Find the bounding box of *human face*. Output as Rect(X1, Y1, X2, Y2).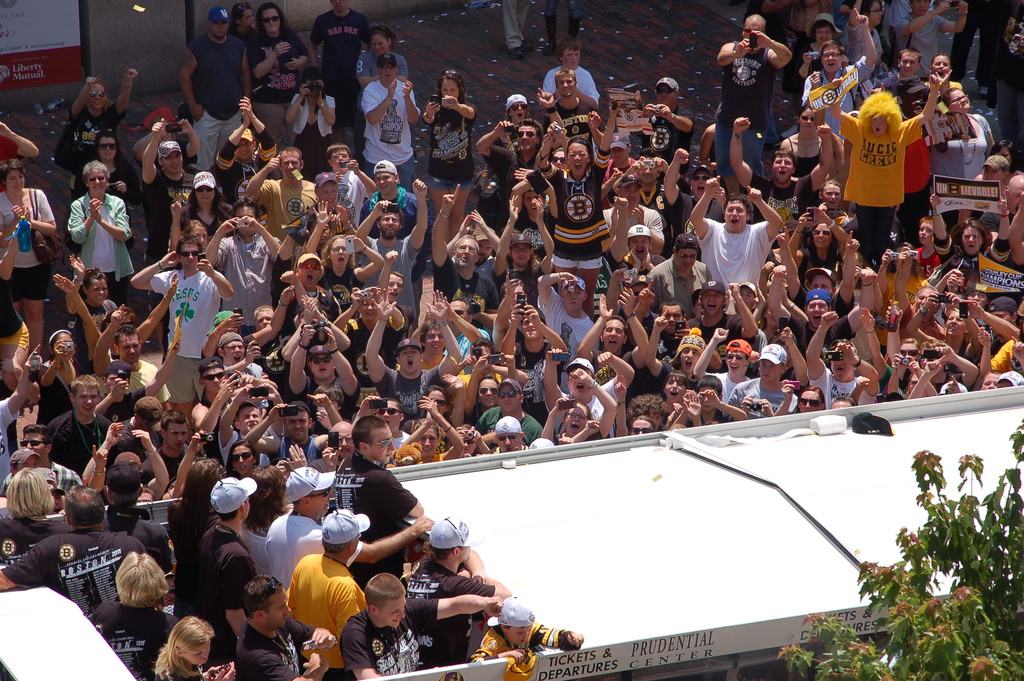
Rect(204, 367, 225, 393).
